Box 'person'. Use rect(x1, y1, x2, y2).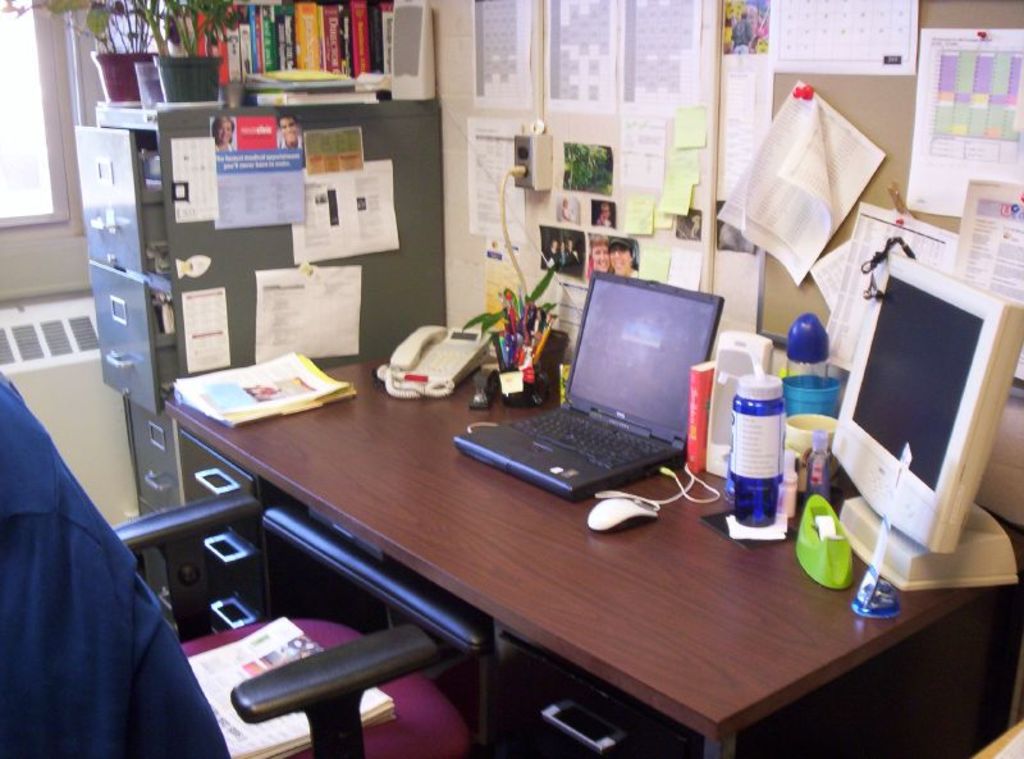
rect(609, 238, 636, 276).
